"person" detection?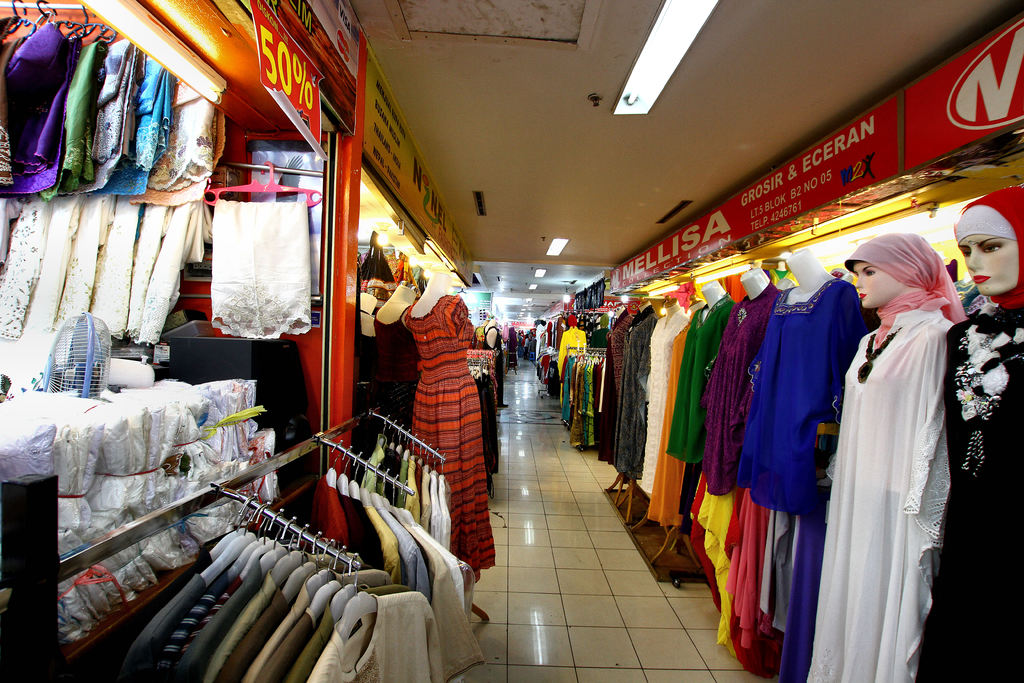
left=803, top=233, right=950, bottom=682
